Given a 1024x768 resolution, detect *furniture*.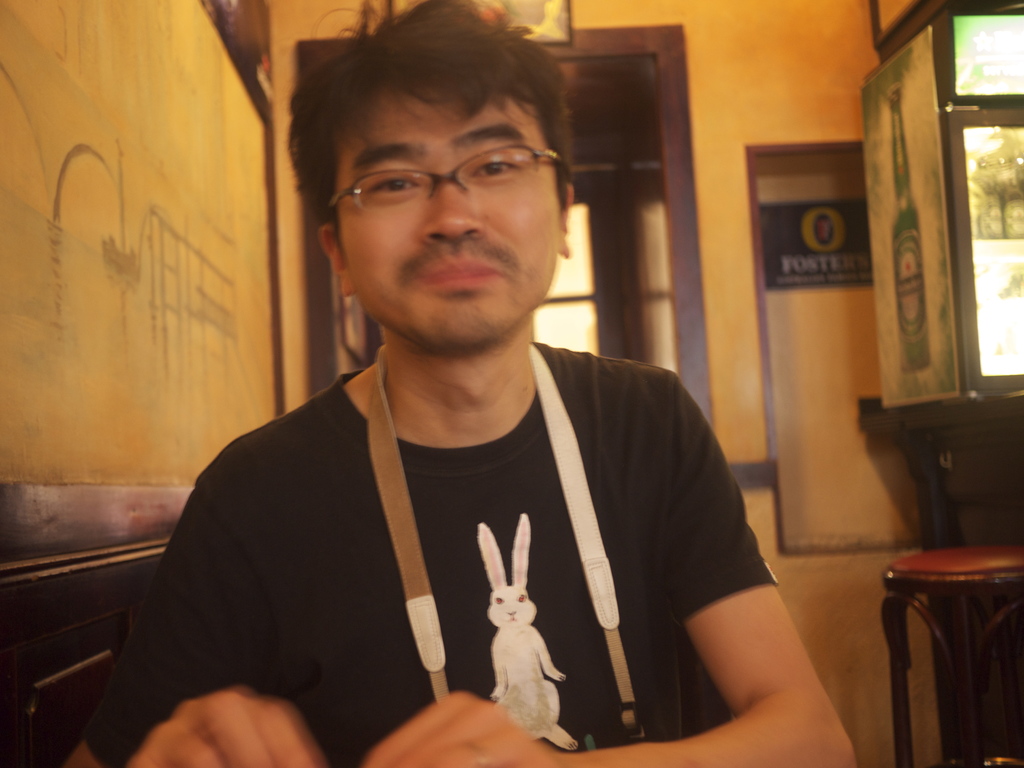
bbox=[882, 547, 1023, 767].
